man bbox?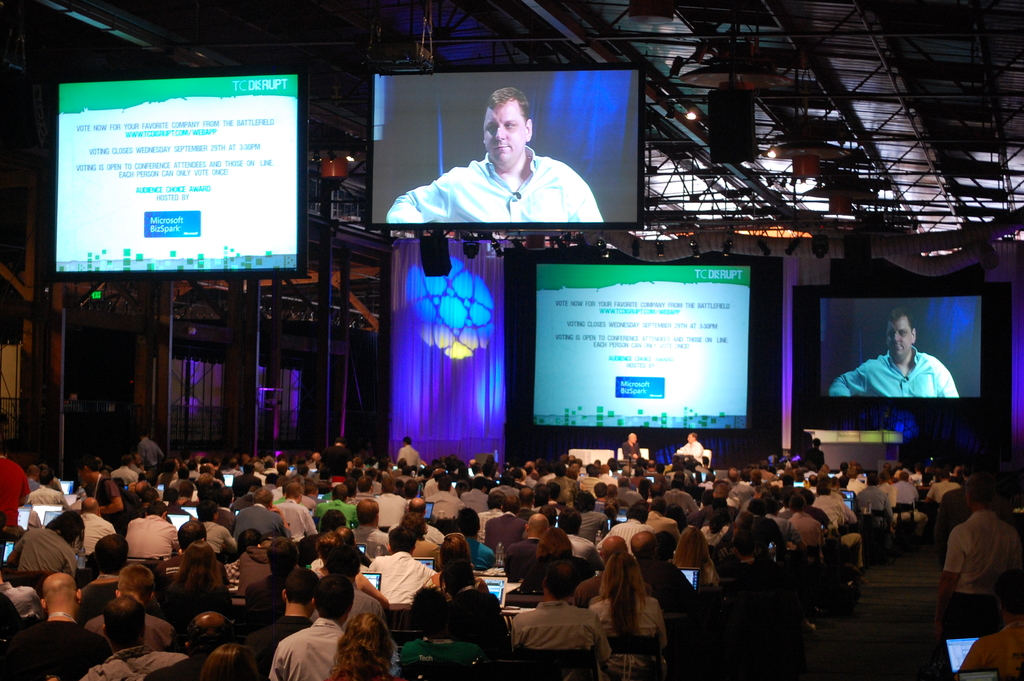
Rect(806, 473, 824, 496)
